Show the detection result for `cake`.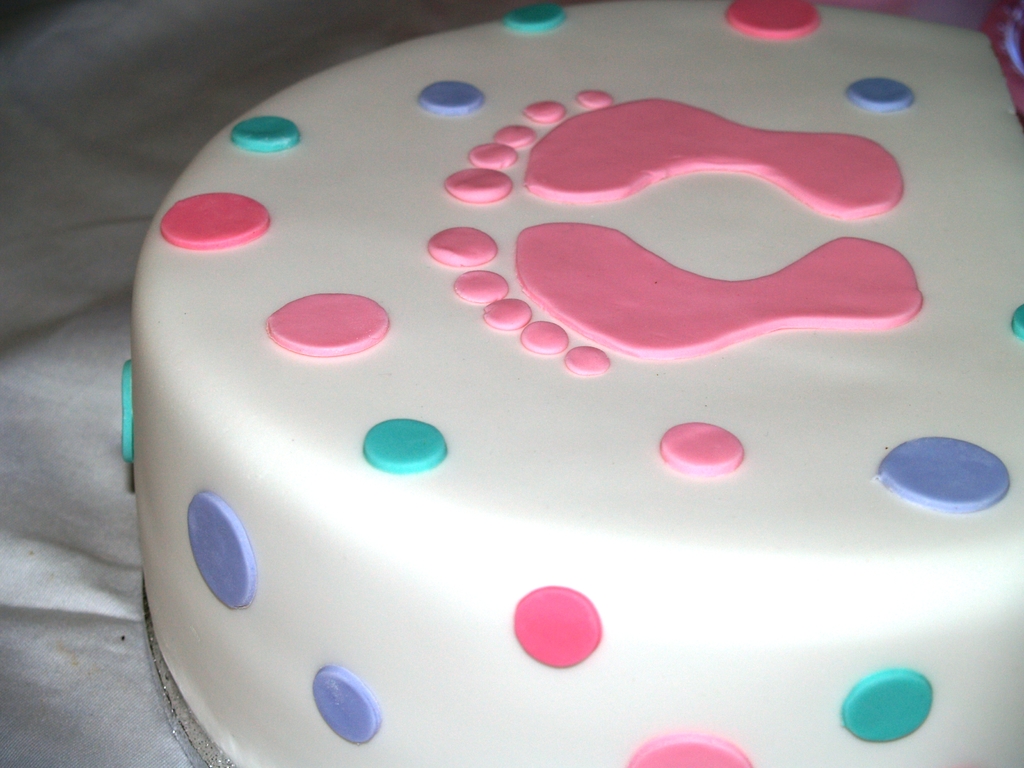
[left=122, top=0, right=1023, bottom=767].
